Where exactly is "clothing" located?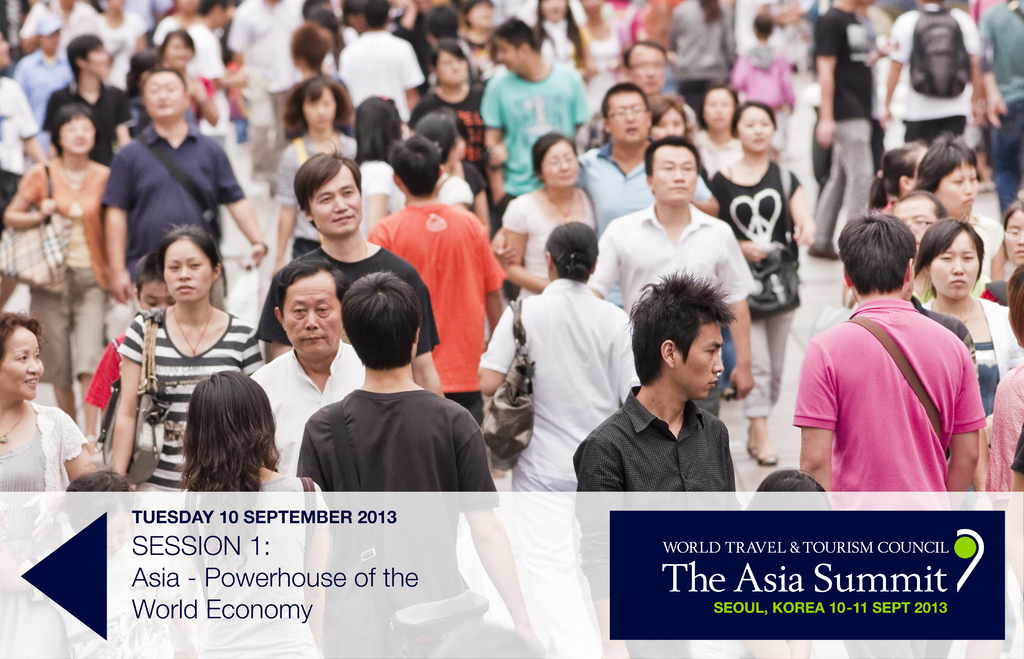
Its bounding box is left=477, top=56, right=593, bottom=197.
